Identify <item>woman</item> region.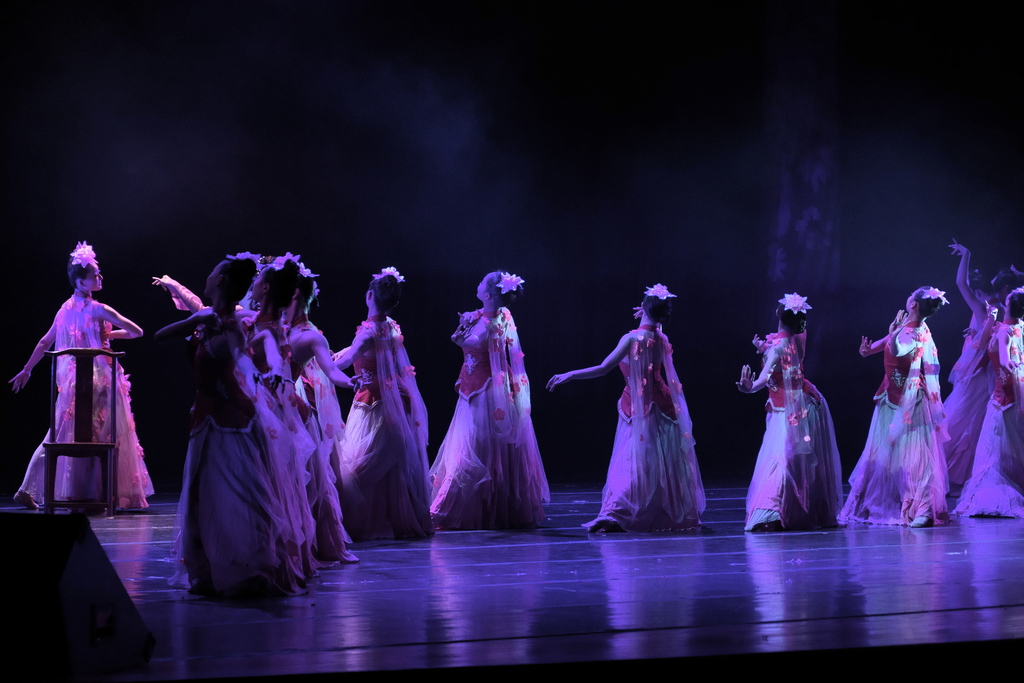
Region: locate(136, 249, 315, 614).
